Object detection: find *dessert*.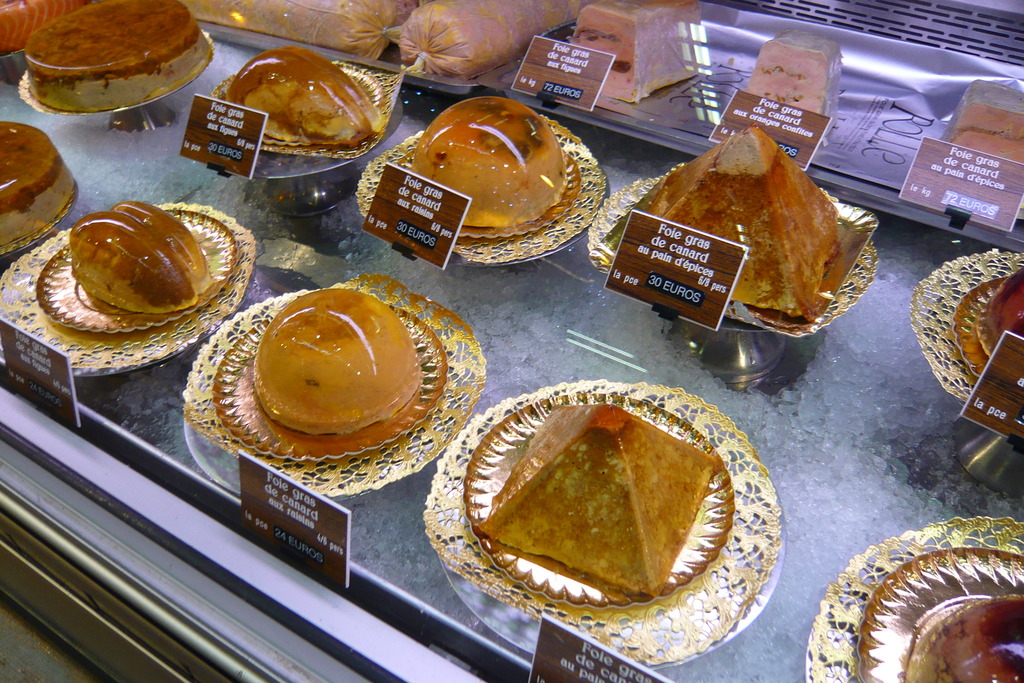
74/200/211/320.
